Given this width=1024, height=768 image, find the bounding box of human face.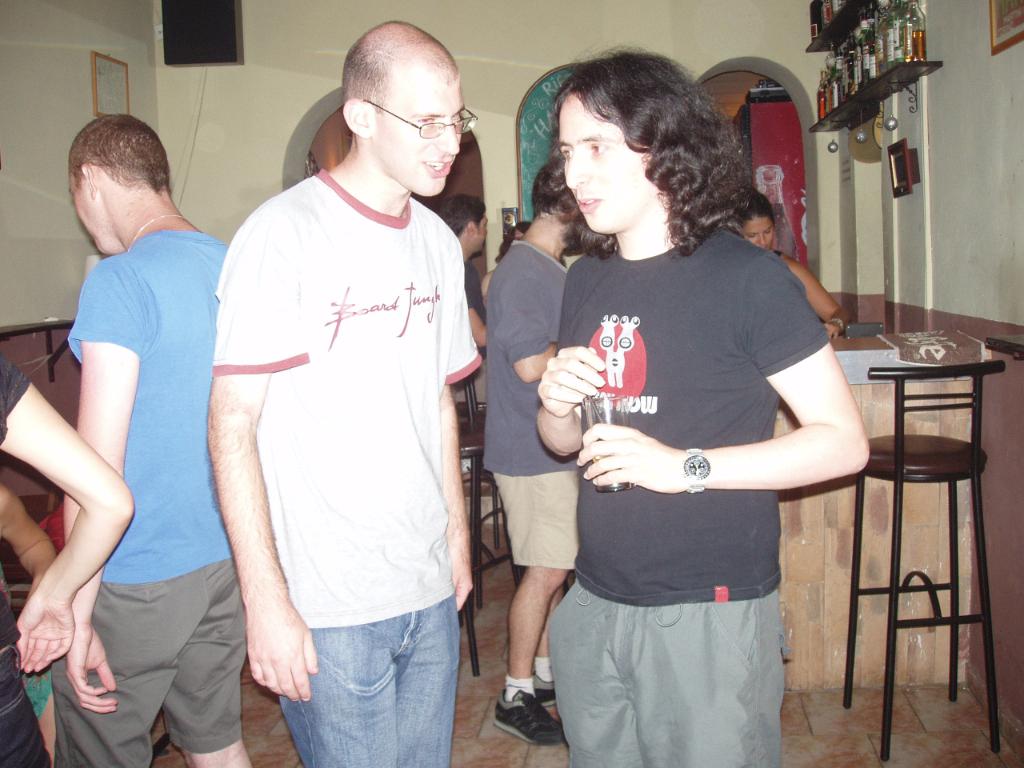
left=377, top=79, right=466, bottom=202.
